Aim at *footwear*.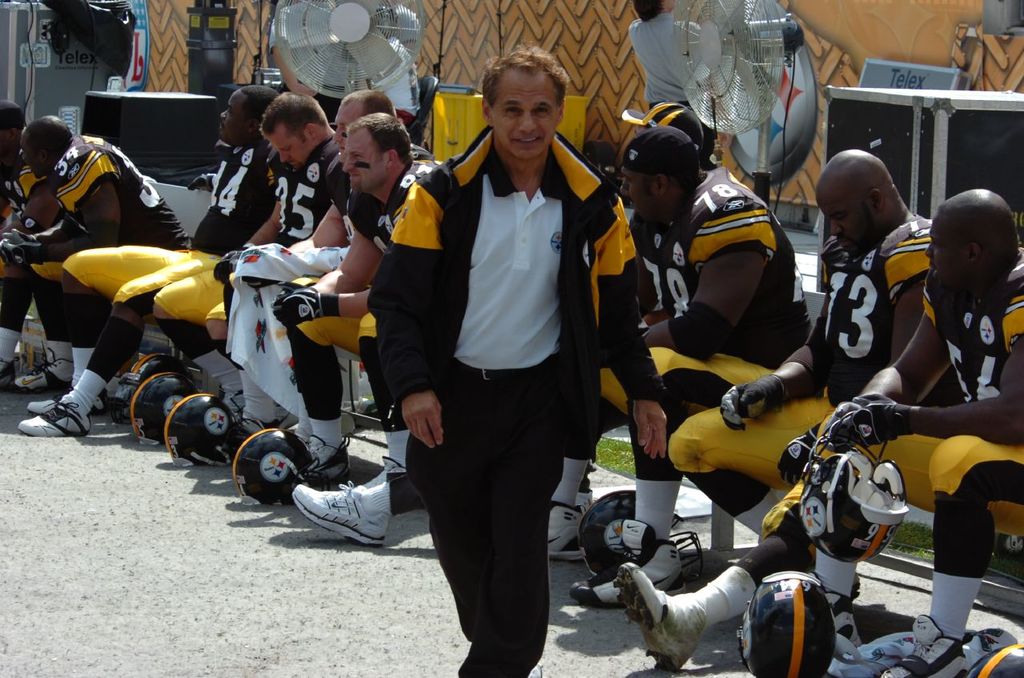
Aimed at Rect(548, 499, 588, 560).
